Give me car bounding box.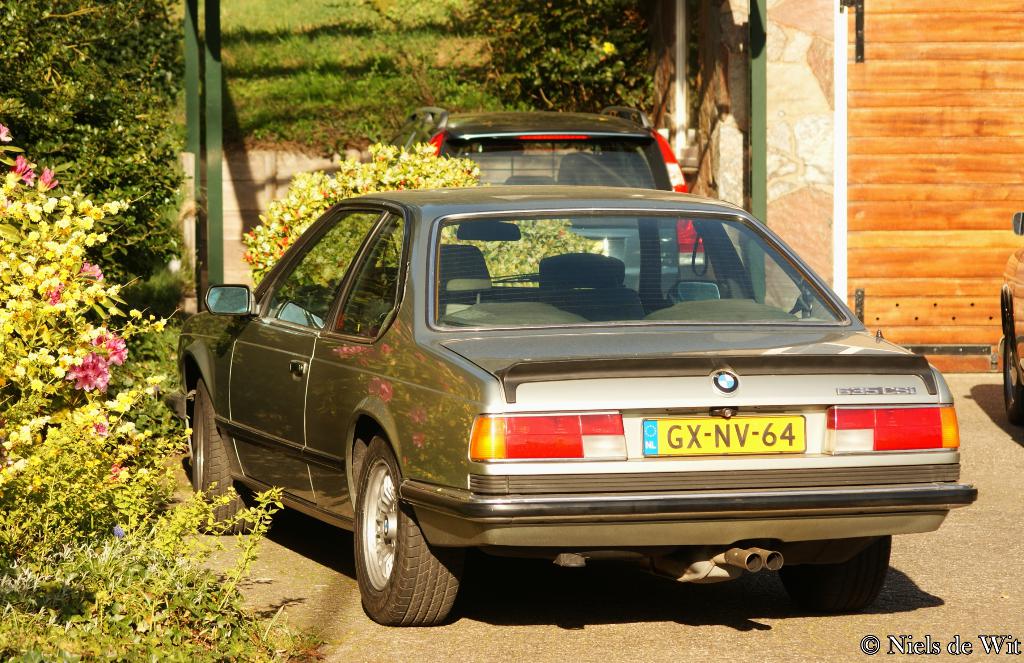
387/108/706/301.
